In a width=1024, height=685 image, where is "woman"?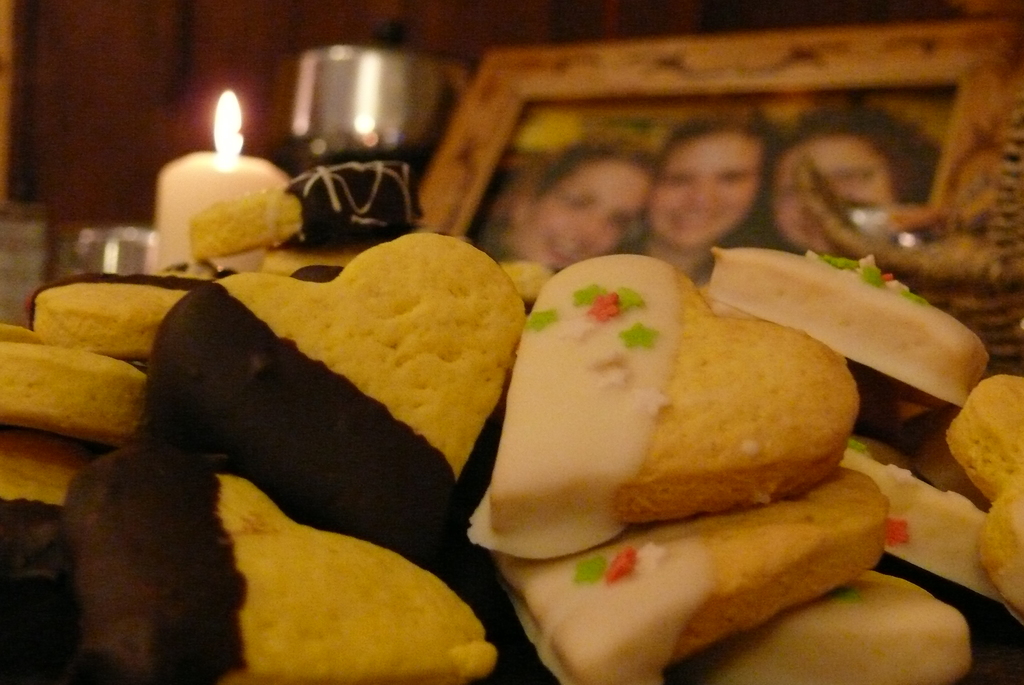
bbox(619, 102, 775, 290).
